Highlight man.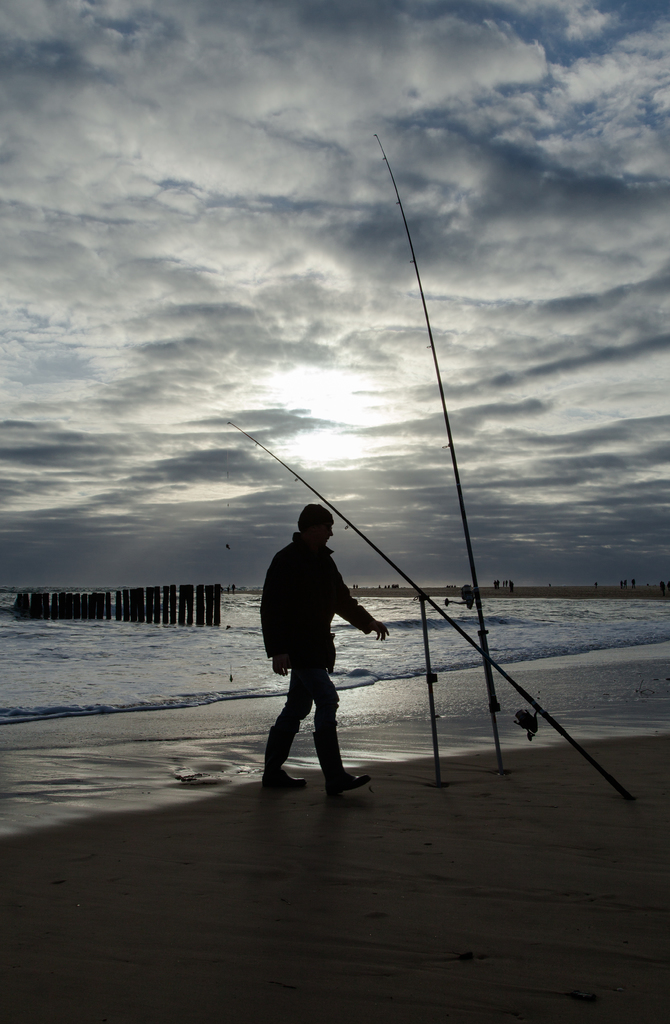
Highlighted region: x1=255 y1=505 x2=388 y2=804.
